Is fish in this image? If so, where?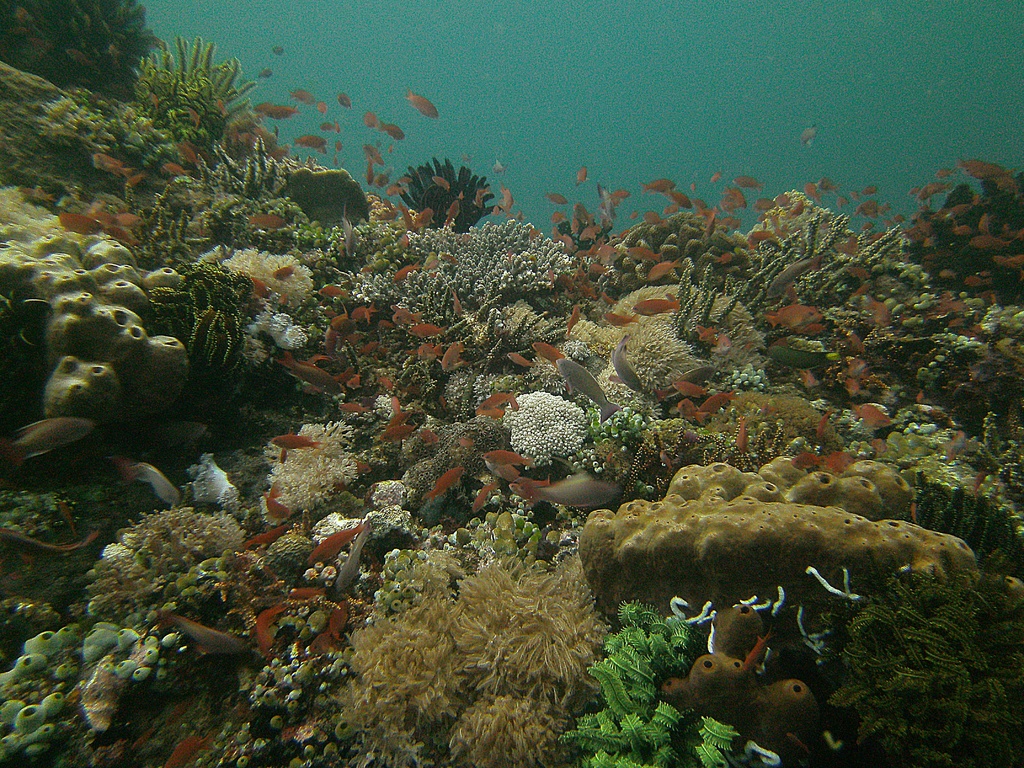
Yes, at bbox=[303, 95, 318, 109].
